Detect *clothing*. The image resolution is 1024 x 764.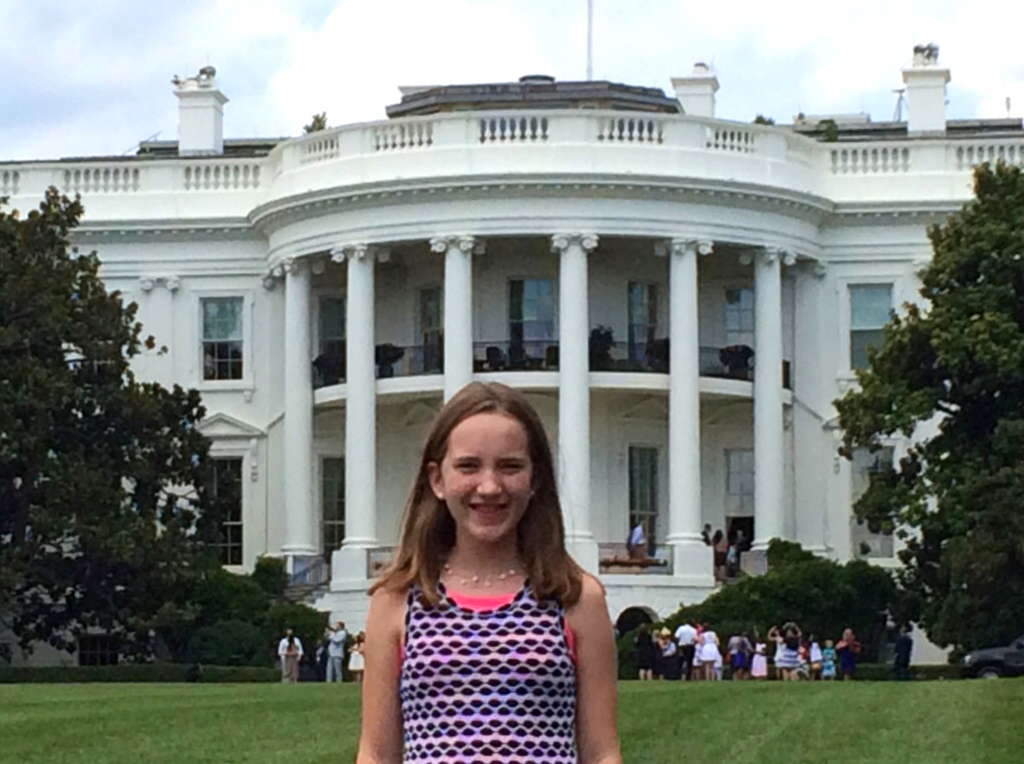
(x1=355, y1=525, x2=618, y2=752).
